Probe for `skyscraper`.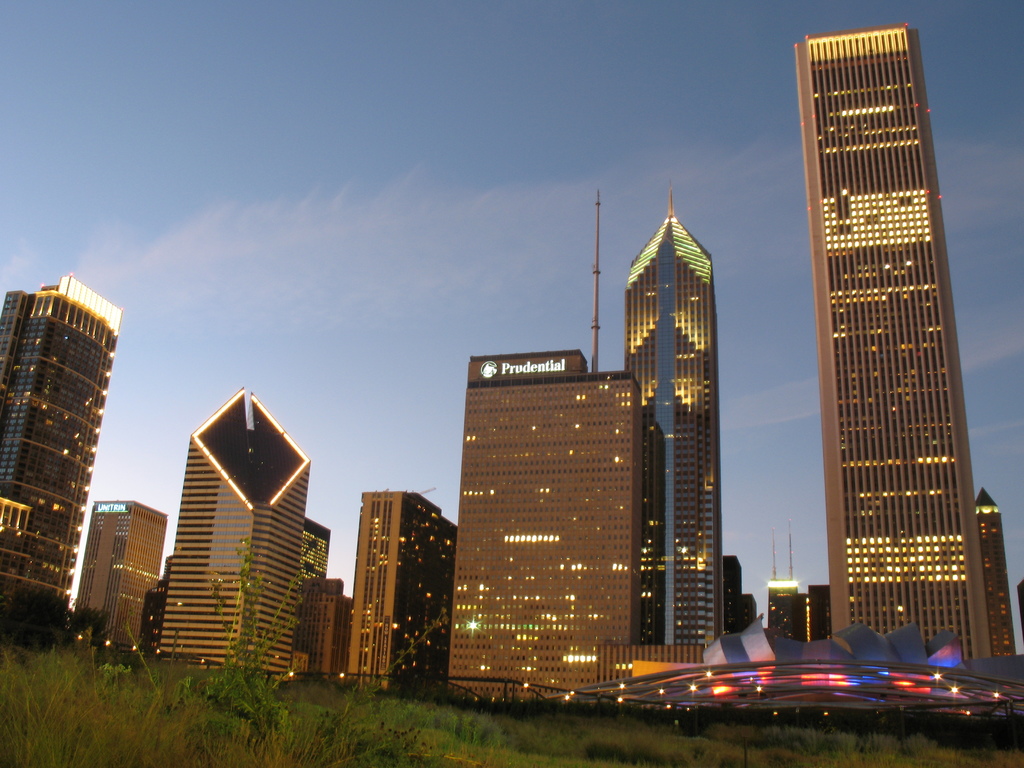
Probe result: select_region(72, 488, 170, 667).
